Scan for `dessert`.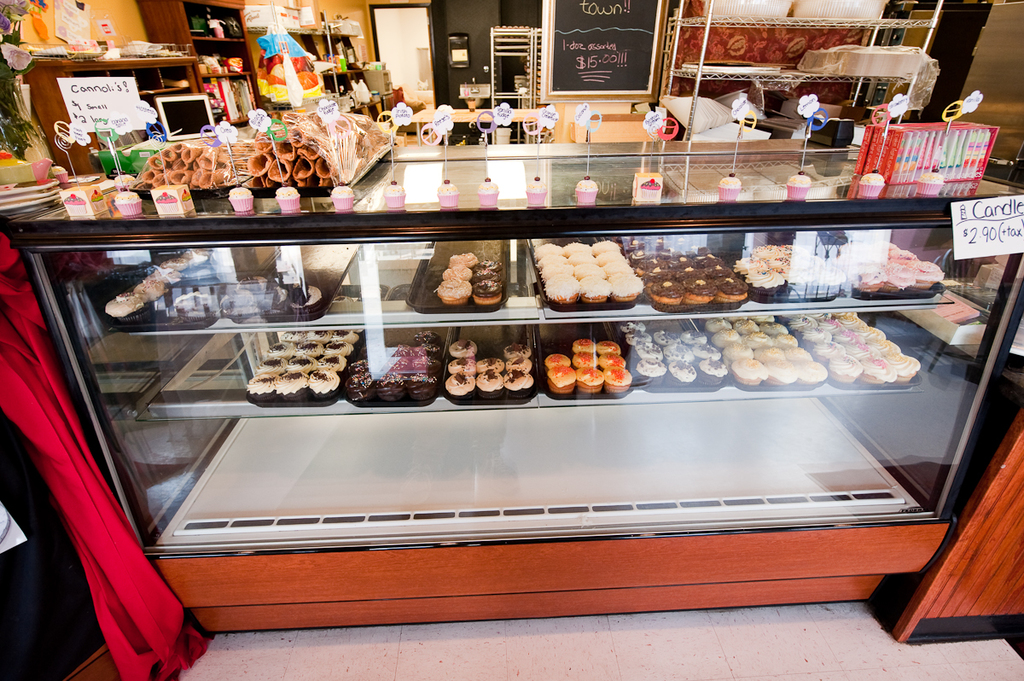
Scan result: 794, 355, 828, 381.
